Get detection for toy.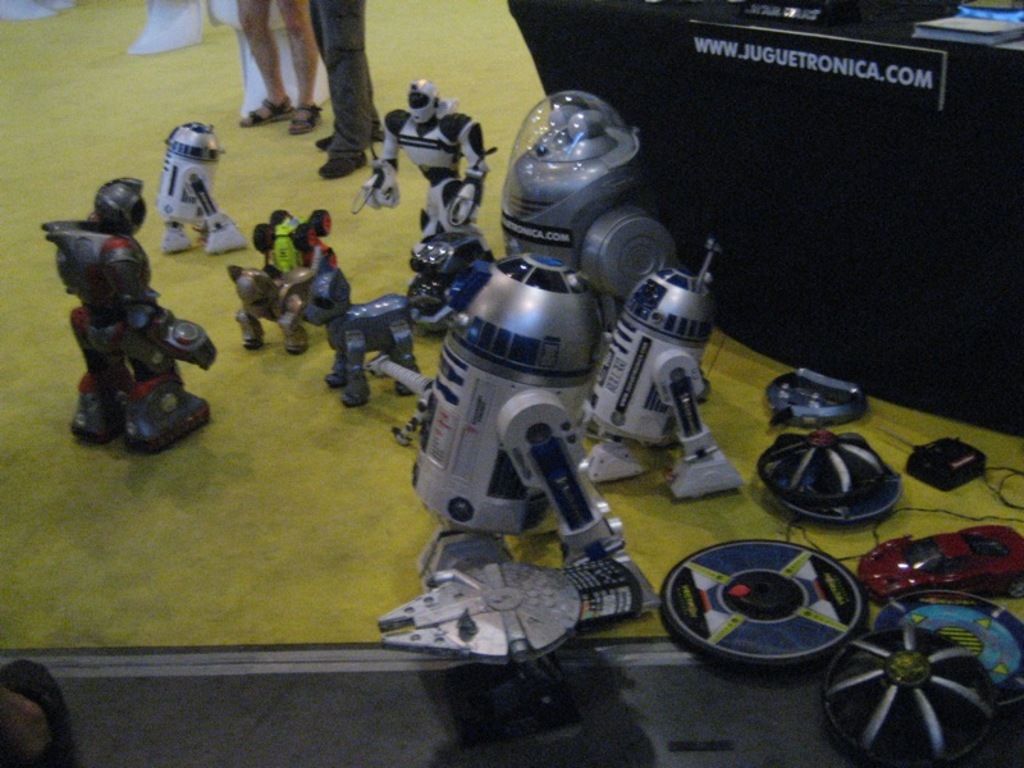
Detection: 576/242/746/497.
